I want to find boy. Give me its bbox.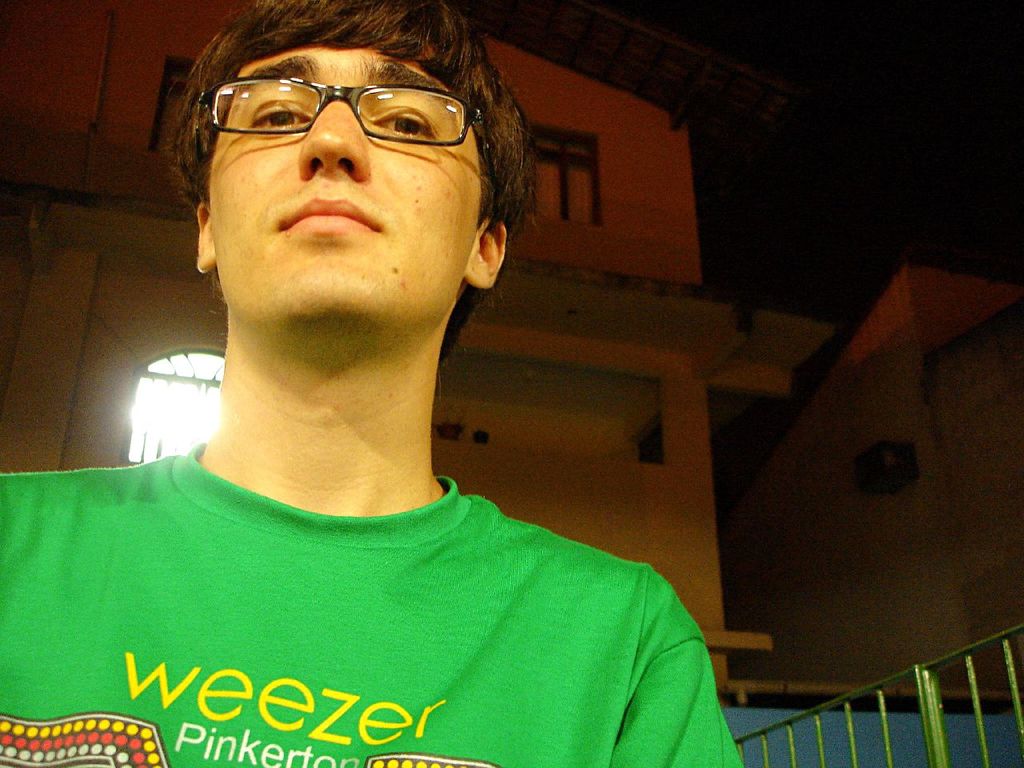
select_region(21, 26, 718, 752).
